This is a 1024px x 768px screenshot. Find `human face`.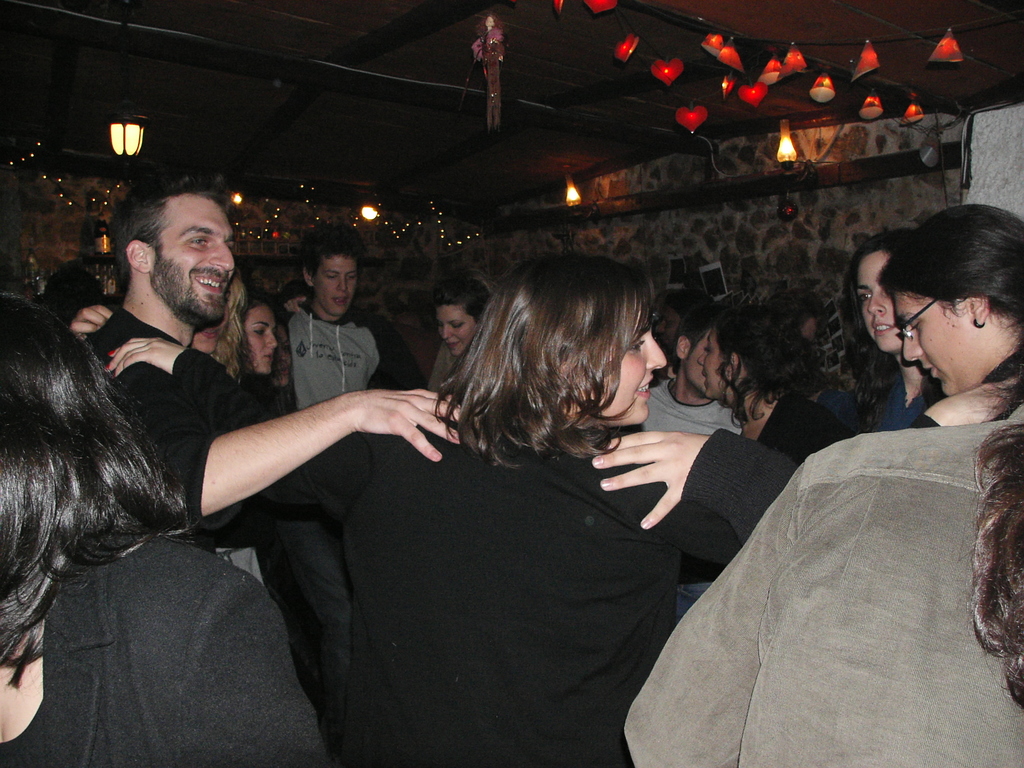
Bounding box: (858, 249, 904, 356).
